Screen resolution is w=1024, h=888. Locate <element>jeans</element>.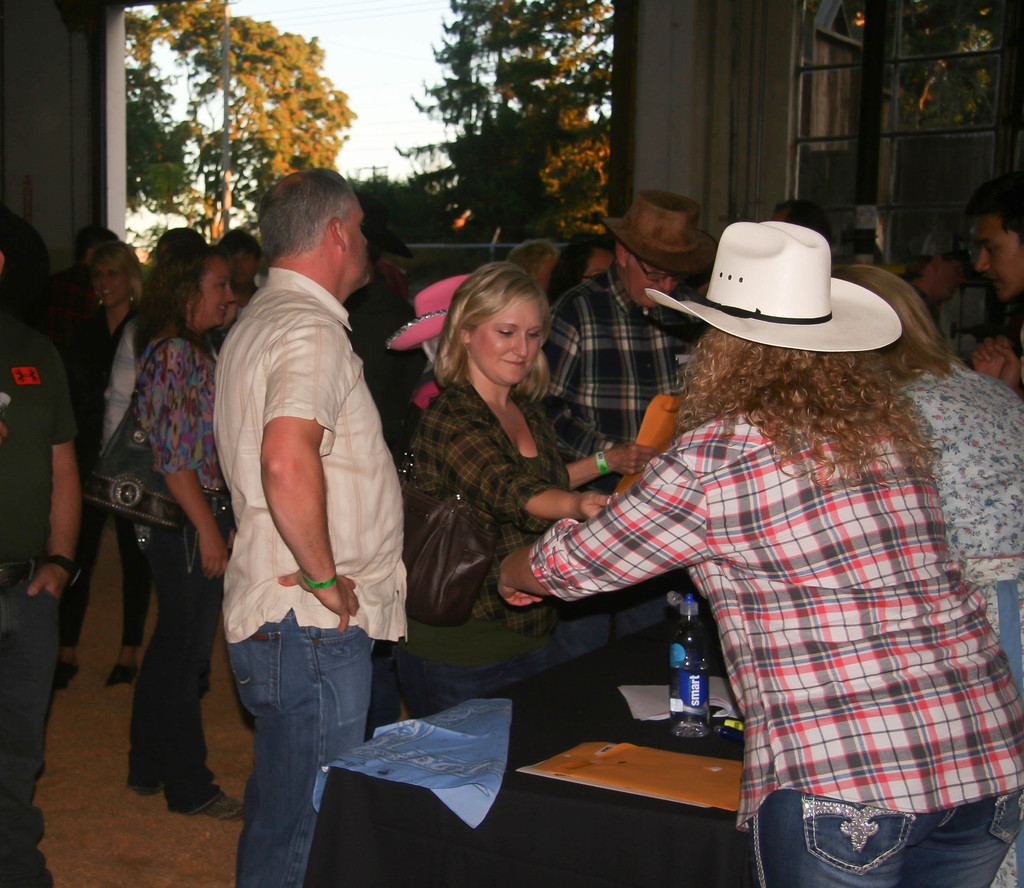
x1=566 y1=594 x2=672 y2=655.
